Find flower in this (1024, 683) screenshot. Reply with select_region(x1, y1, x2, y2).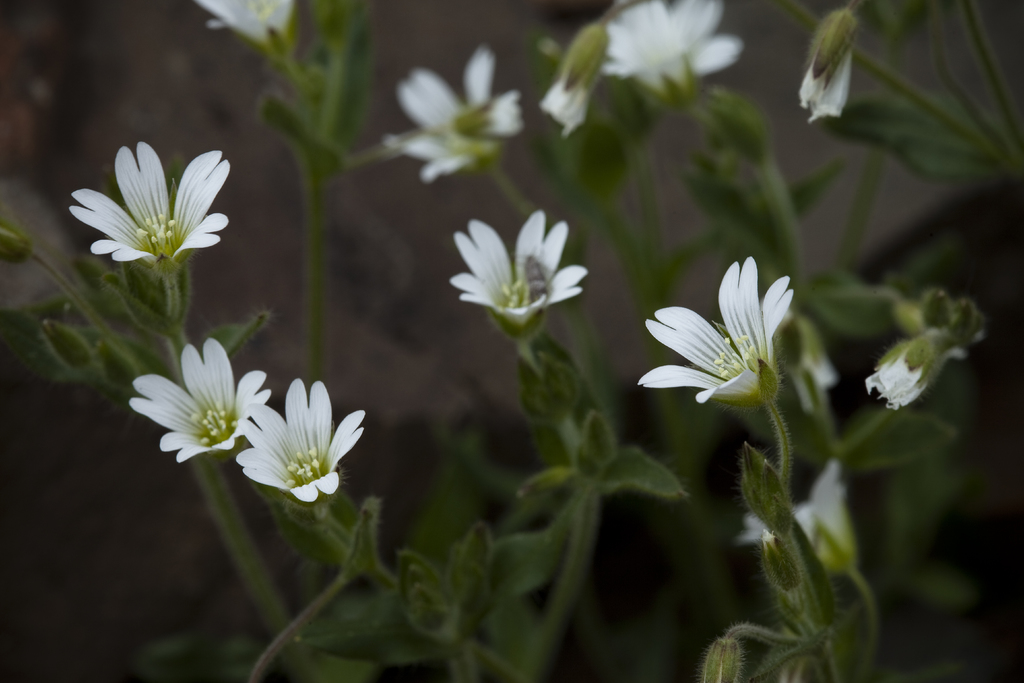
select_region(797, 0, 858, 117).
